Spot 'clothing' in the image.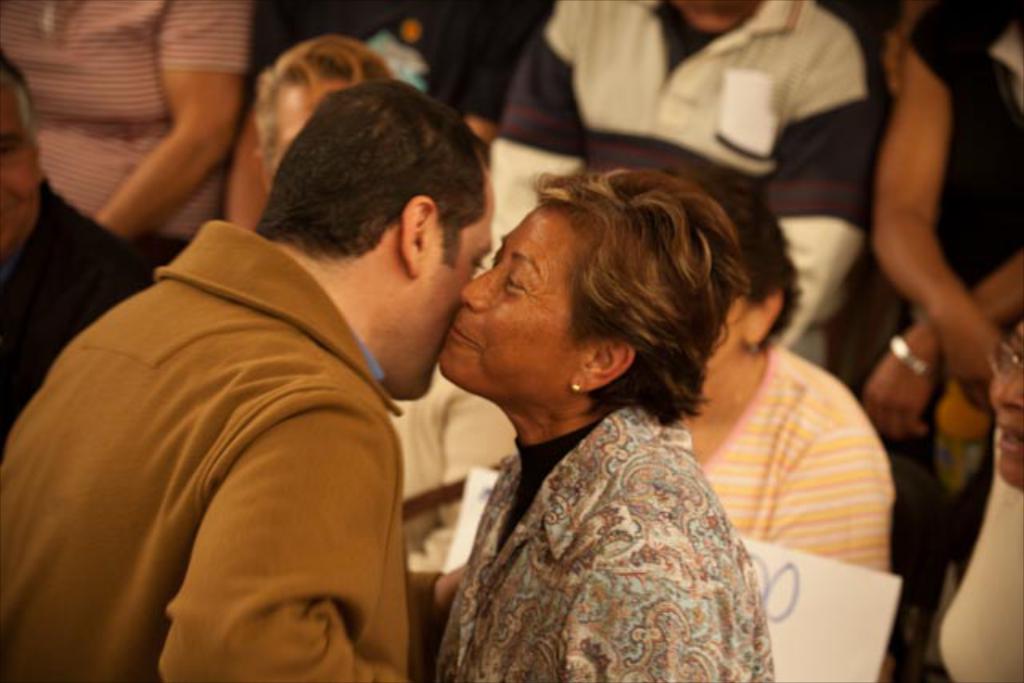
'clothing' found at locate(898, 0, 1022, 590).
